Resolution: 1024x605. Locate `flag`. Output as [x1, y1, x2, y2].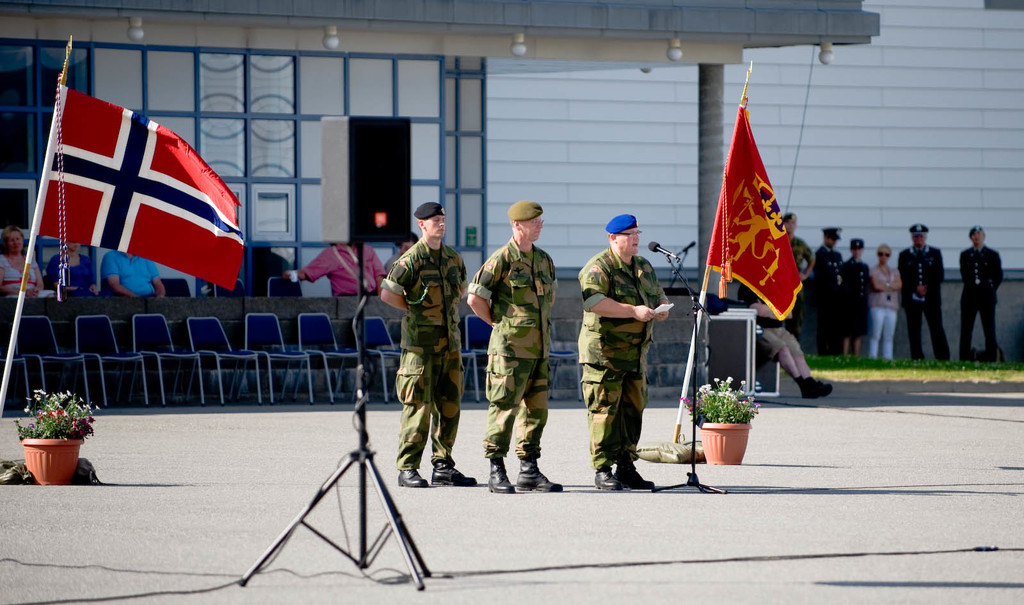
[31, 84, 241, 294].
